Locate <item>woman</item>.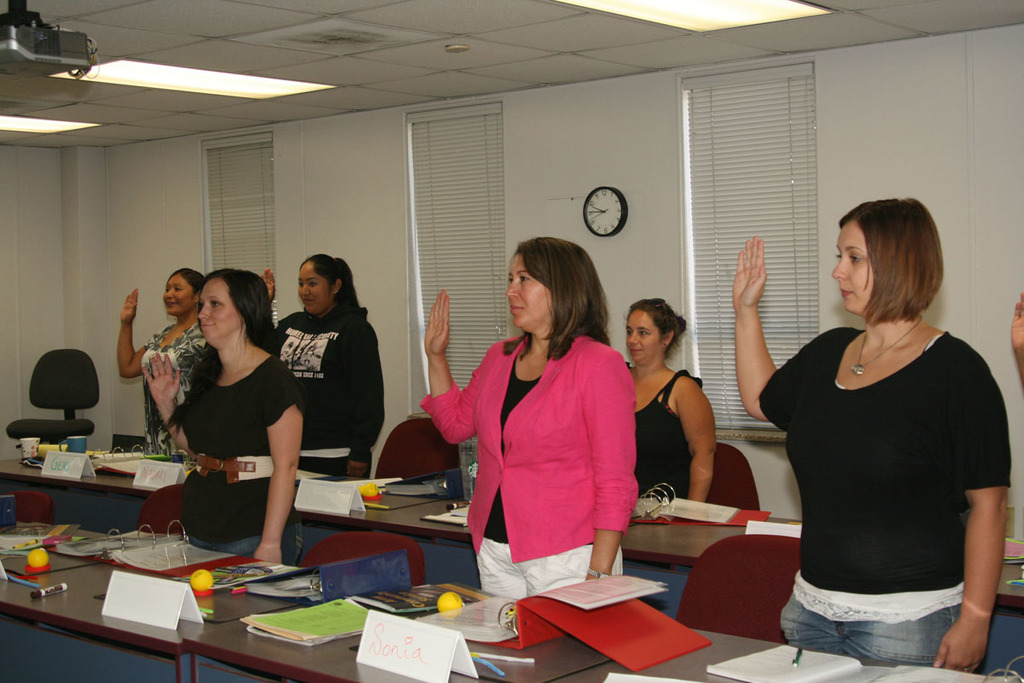
Bounding box: <box>258,254,393,487</box>.
